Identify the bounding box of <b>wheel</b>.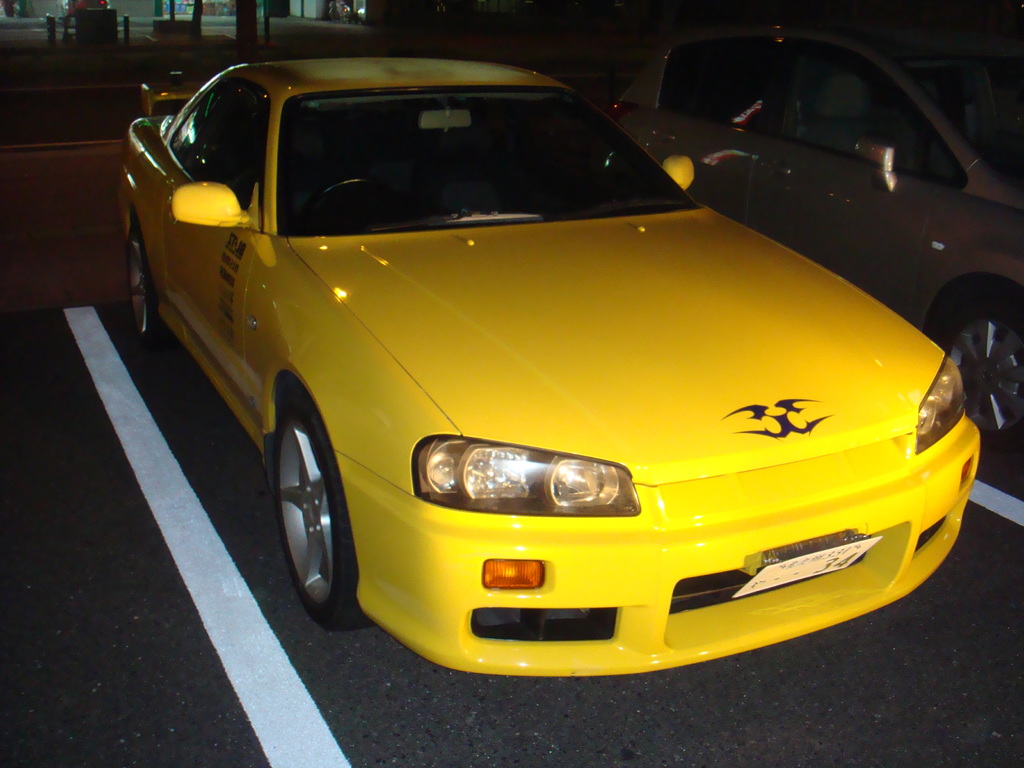
crop(266, 385, 381, 641).
